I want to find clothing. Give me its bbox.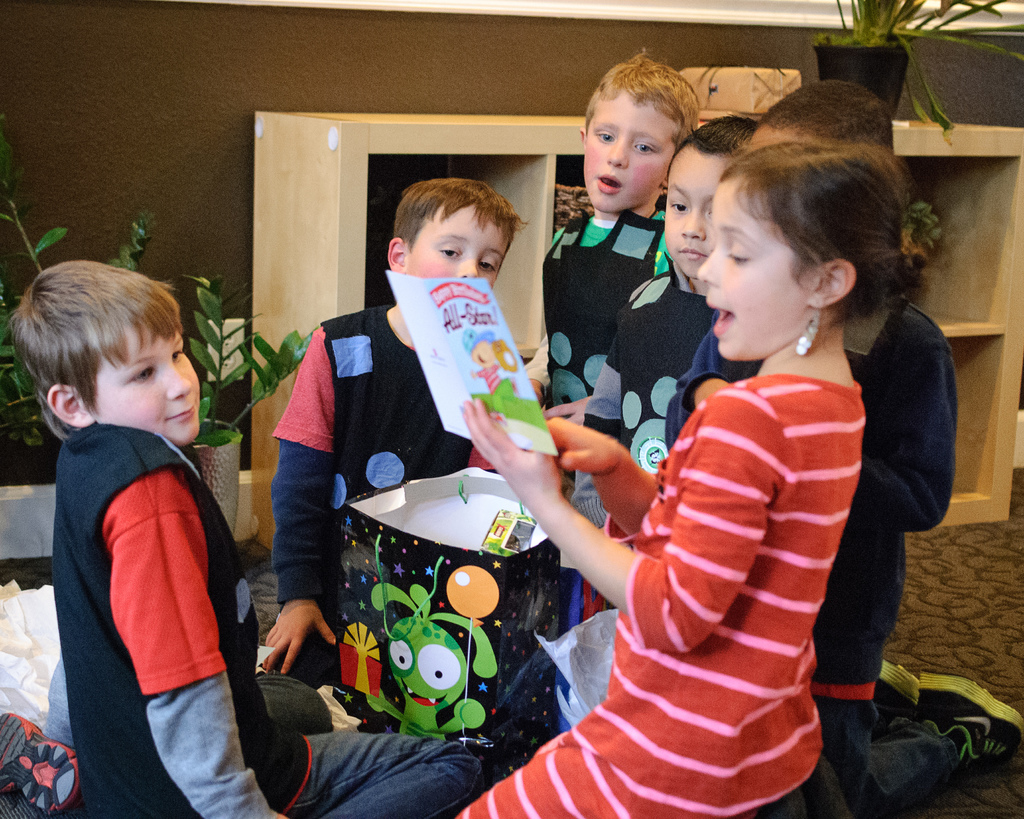
{"x1": 664, "y1": 298, "x2": 954, "y2": 818}.
